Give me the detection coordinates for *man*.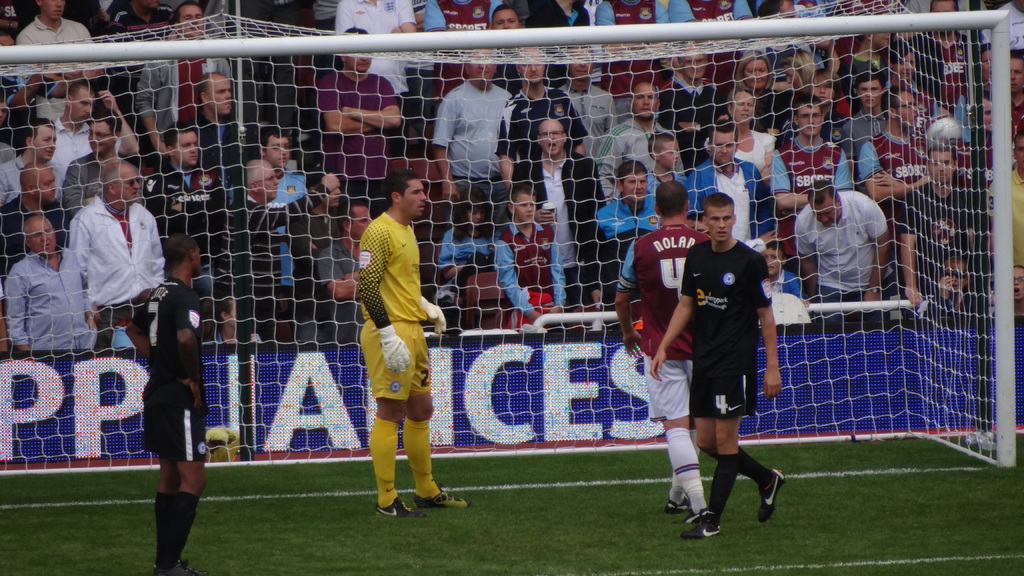
region(681, 118, 776, 241).
